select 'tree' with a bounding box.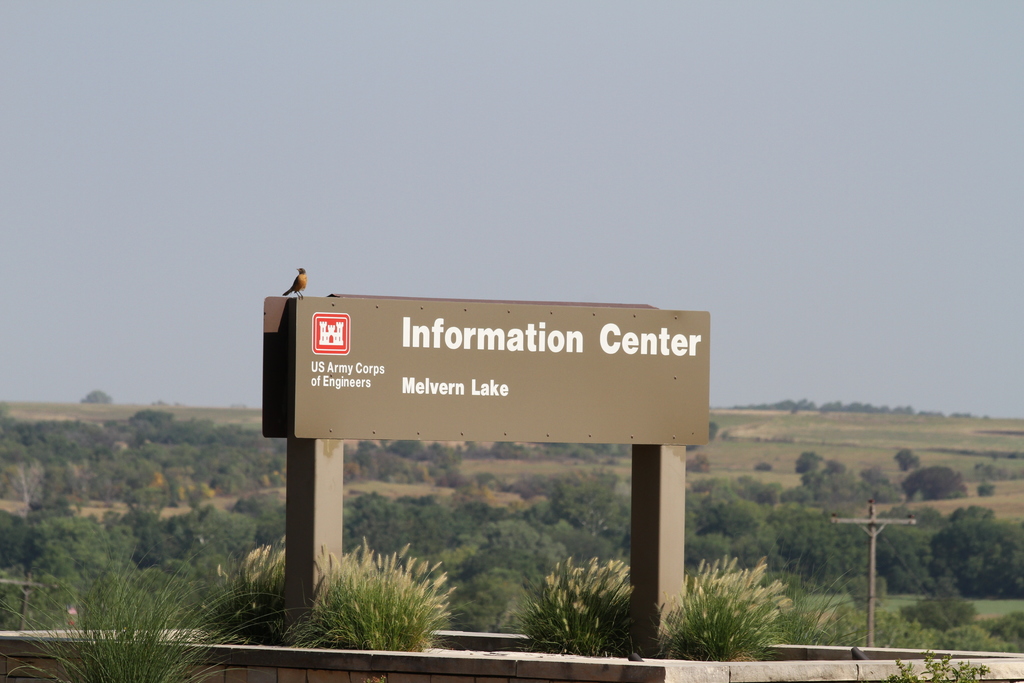
box=[404, 494, 463, 564].
